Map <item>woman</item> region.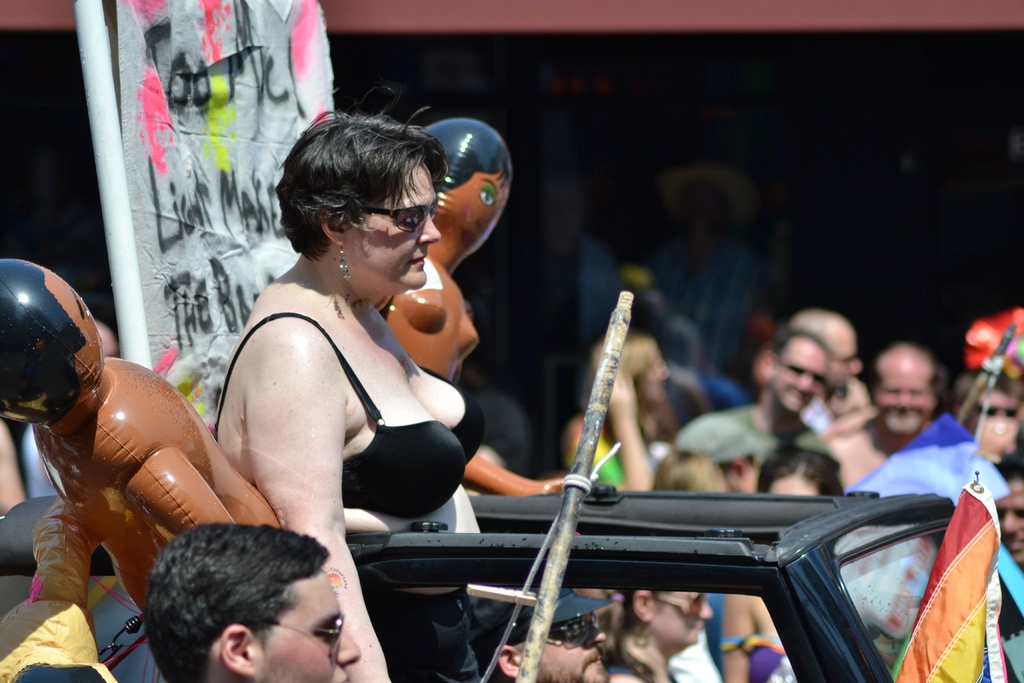
Mapped to 656,440,740,494.
